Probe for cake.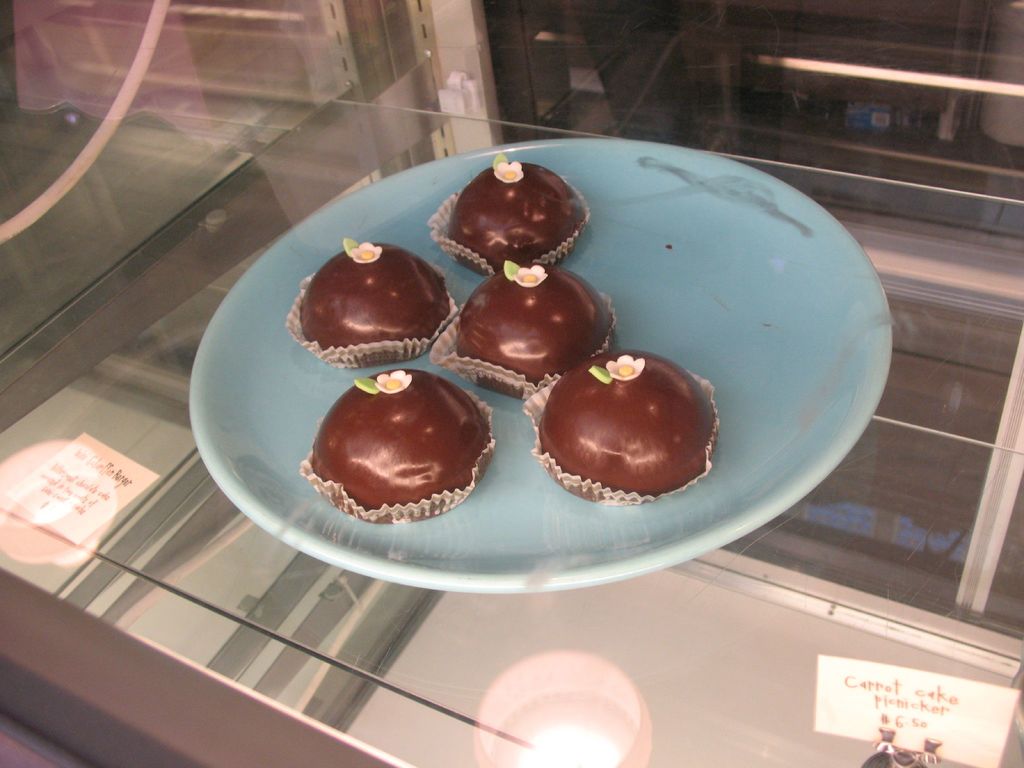
Probe result: x1=302, y1=239, x2=452, y2=360.
